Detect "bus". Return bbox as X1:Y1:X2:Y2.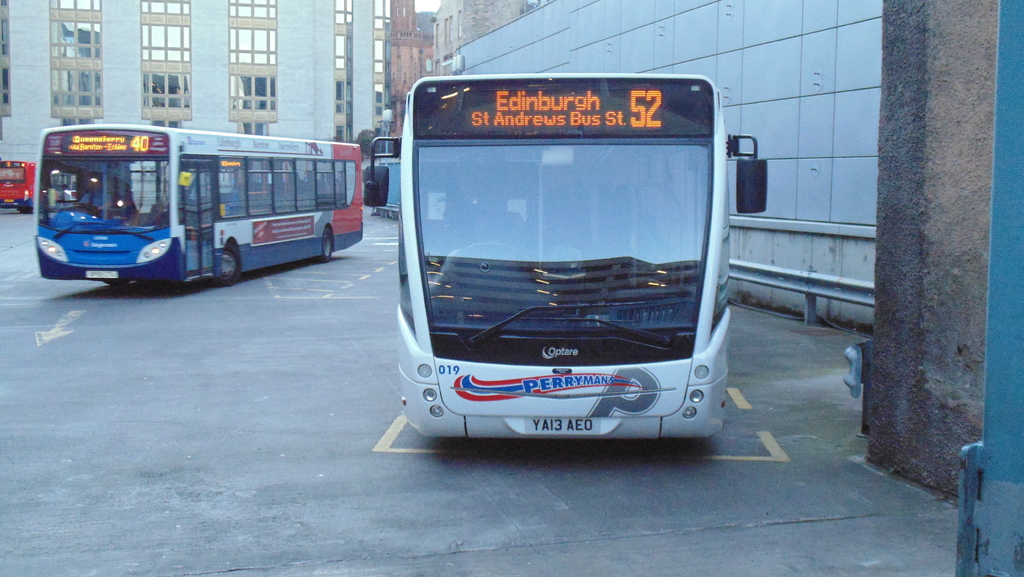
0:159:36:209.
